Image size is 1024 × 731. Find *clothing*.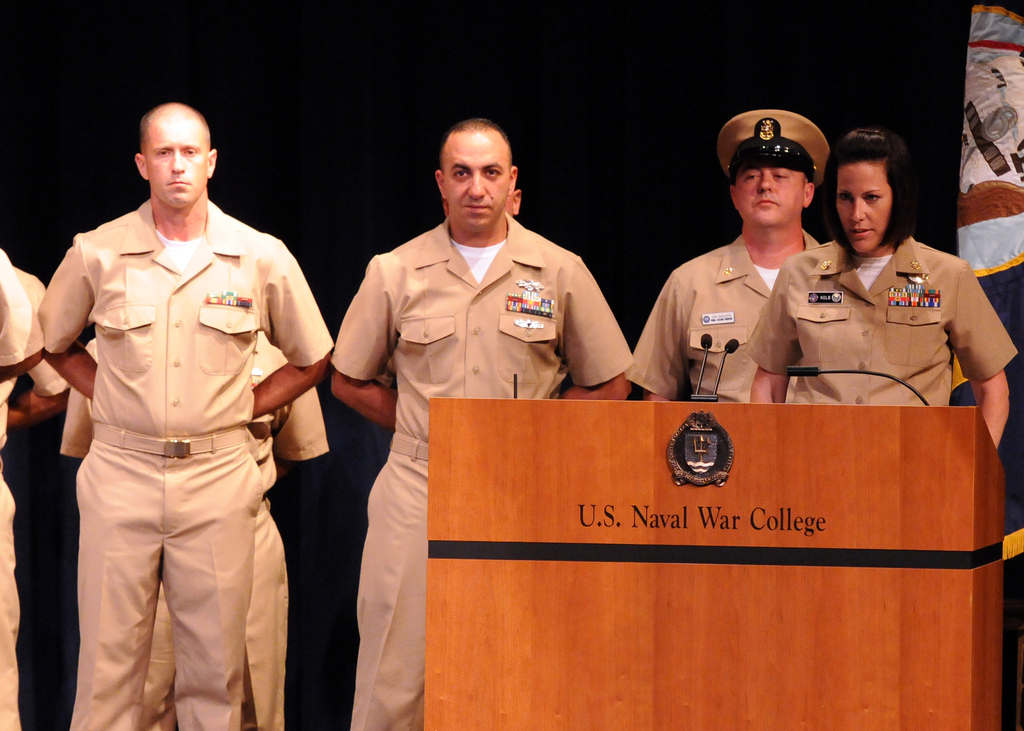
(left=59, top=326, right=329, bottom=730).
